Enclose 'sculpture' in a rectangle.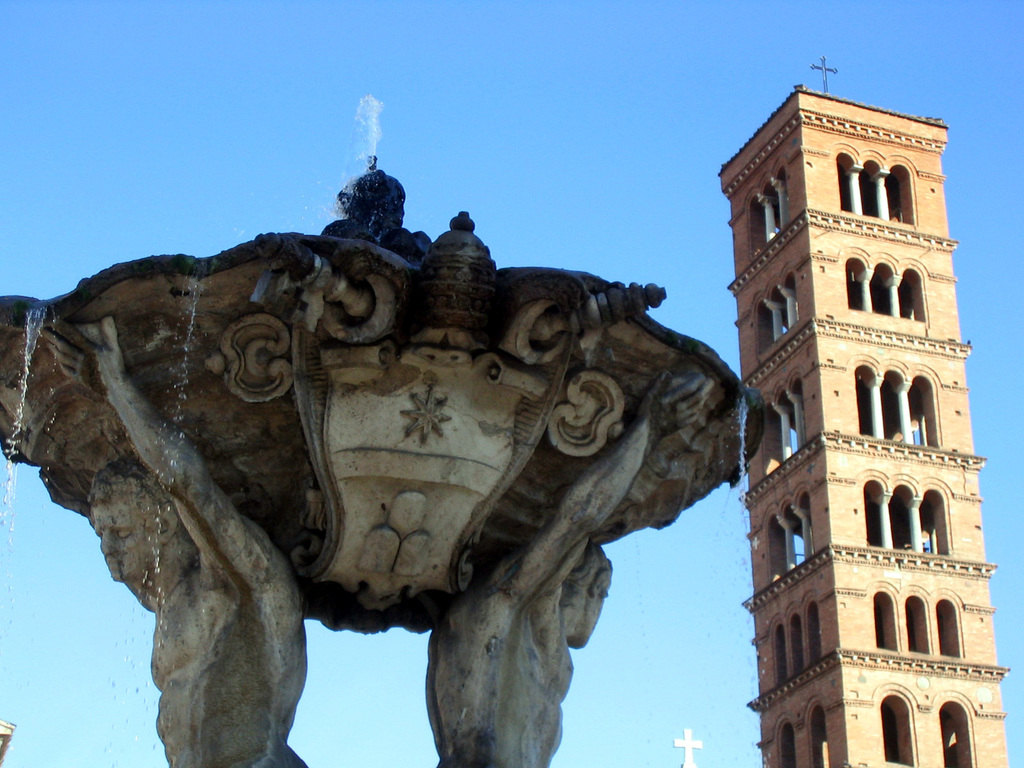
left=212, top=243, right=704, bottom=734.
